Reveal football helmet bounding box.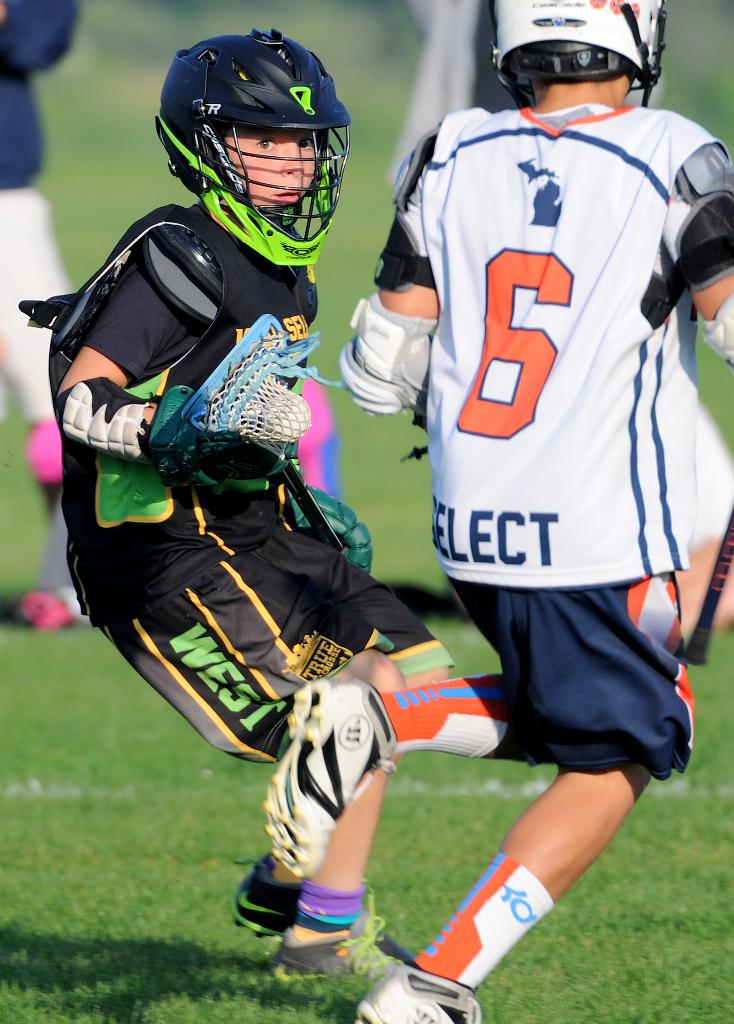
Revealed: [left=485, top=0, right=671, bottom=100].
